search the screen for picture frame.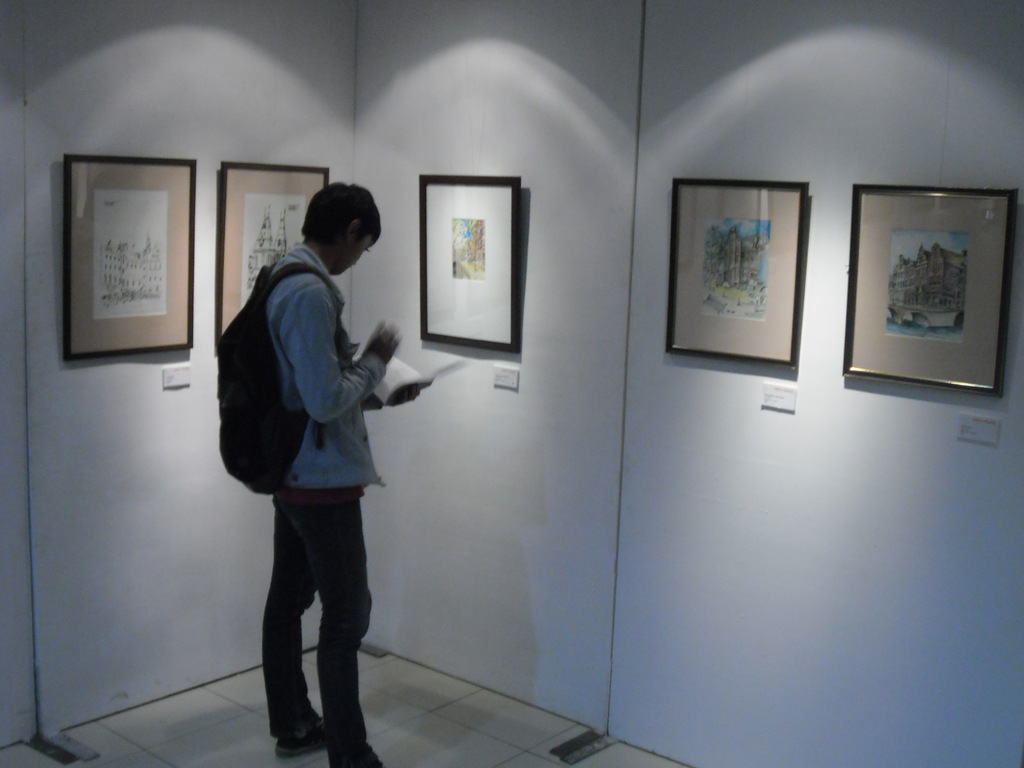
Found at (839,183,1016,400).
